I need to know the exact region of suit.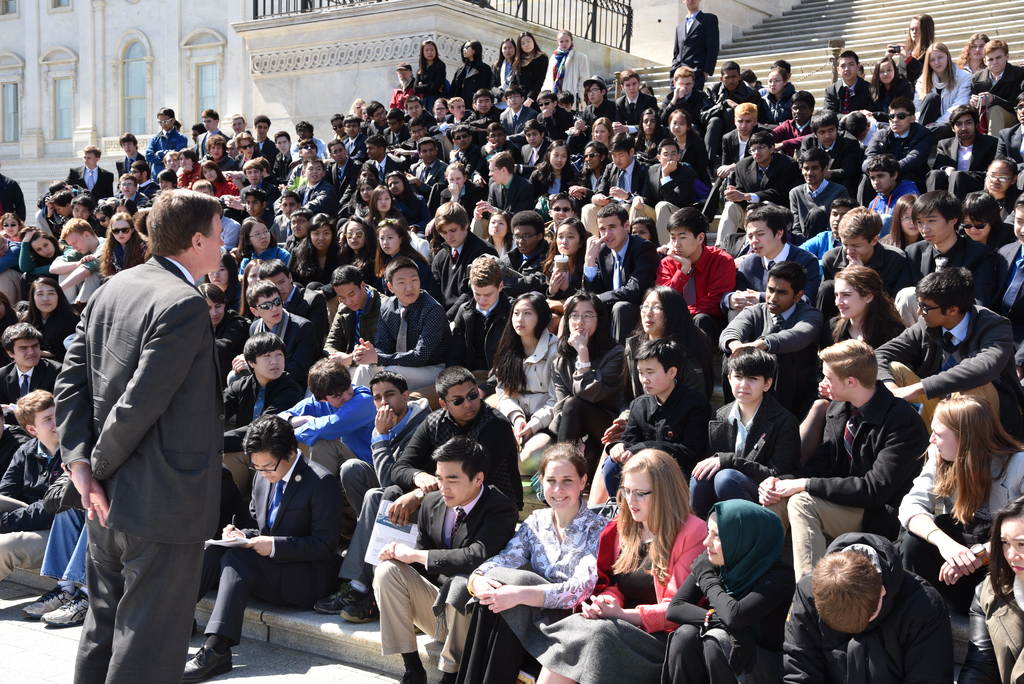
Region: {"x1": 499, "y1": 98, "x2": 536, "y2": 138}.
